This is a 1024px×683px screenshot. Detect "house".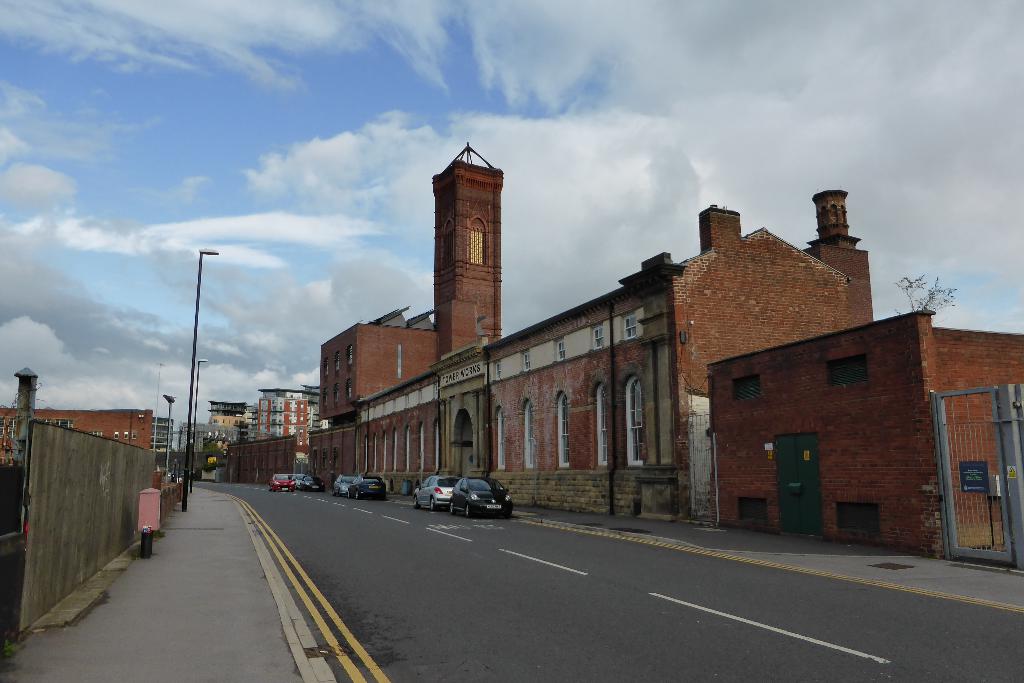
4, 406, 180, 478.
